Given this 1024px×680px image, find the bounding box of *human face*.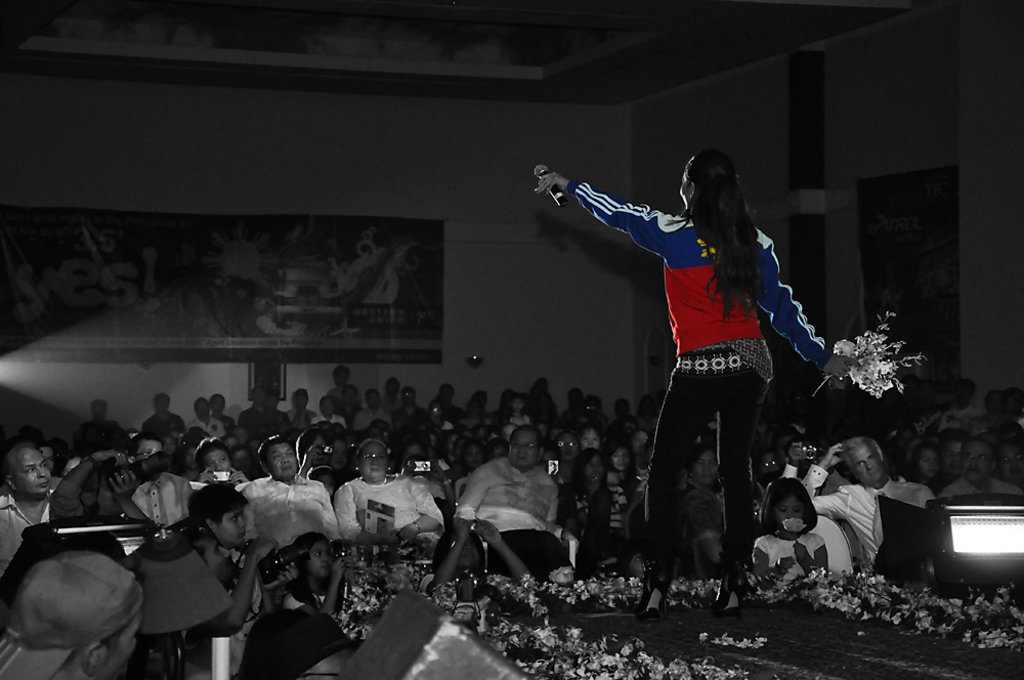
(left=852, top=445, right=880, bottom=481).
